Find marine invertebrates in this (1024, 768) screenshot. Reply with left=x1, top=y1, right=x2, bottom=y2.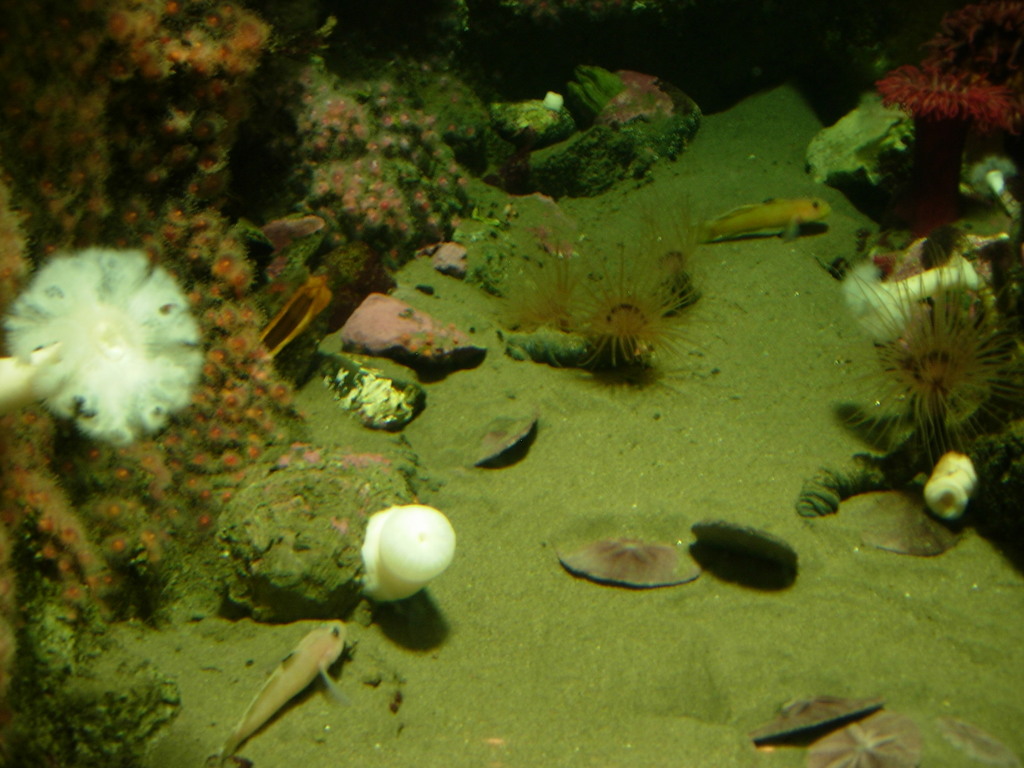
left=0, top=232, right=200, bottom=459.
